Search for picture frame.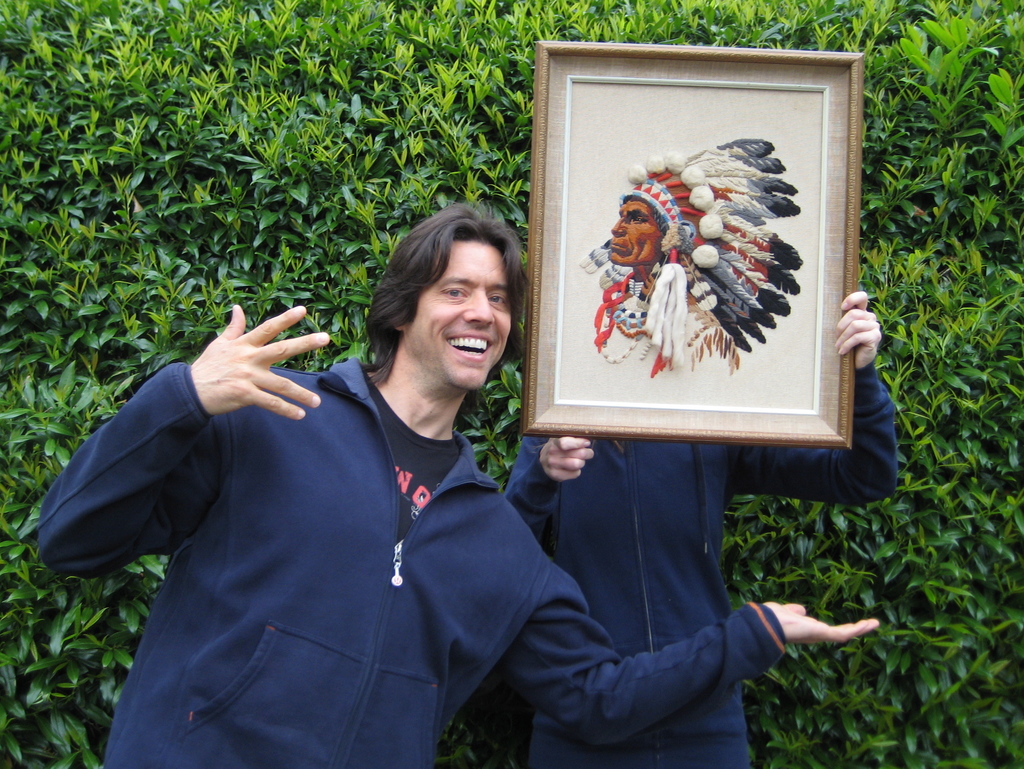
Found at (x1=515, y1=28, x2=863, y2=456).
